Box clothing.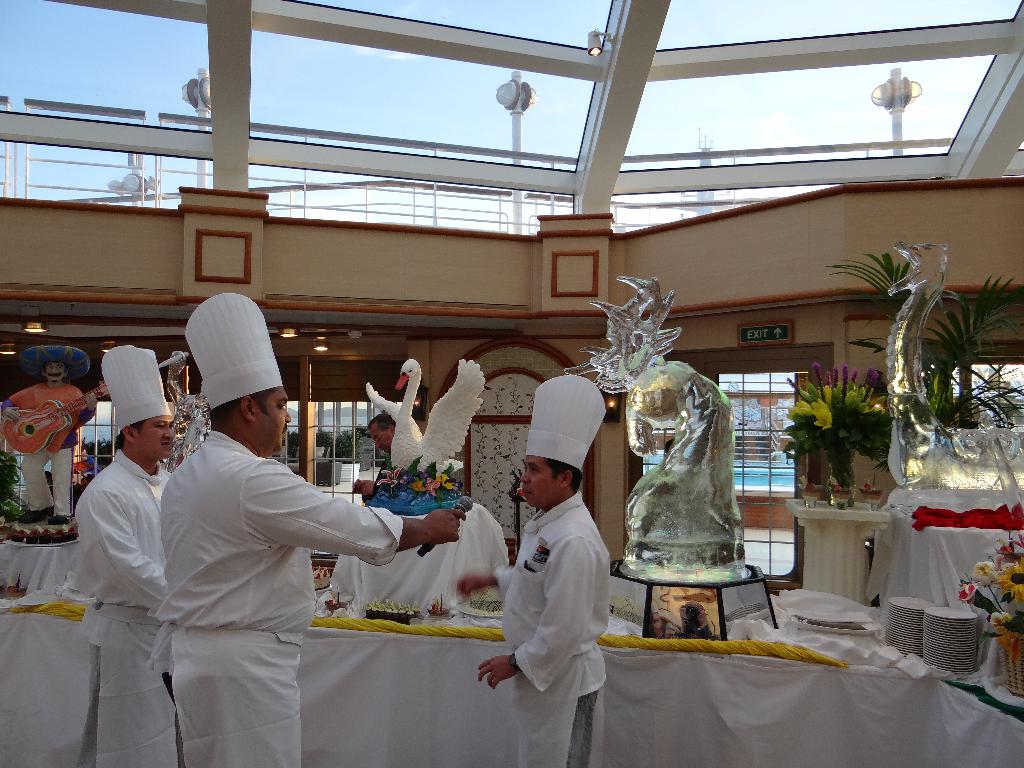
[left=4, top=381, right=97, bottom=519].
